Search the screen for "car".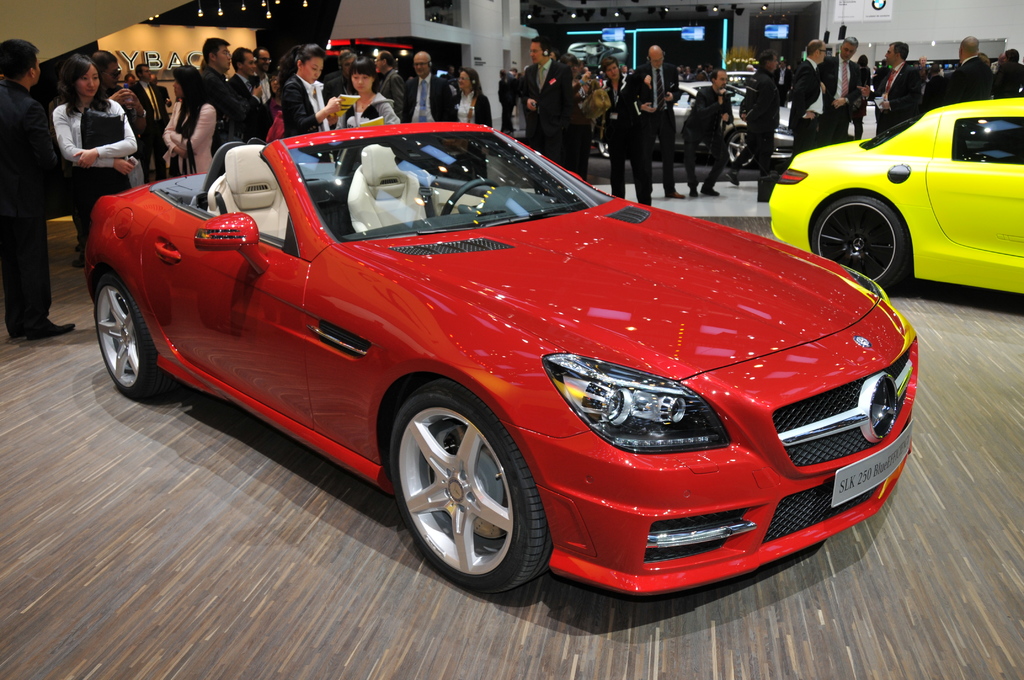
Found at [85, 106, 926, 608].
